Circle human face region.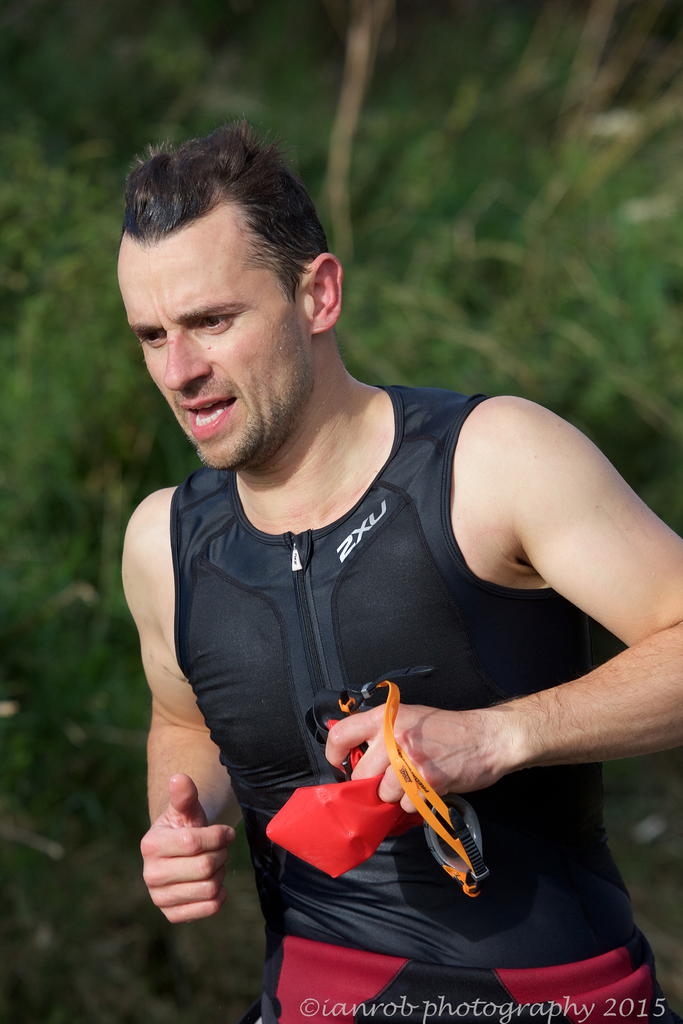
Region: 123:180:320:464.
